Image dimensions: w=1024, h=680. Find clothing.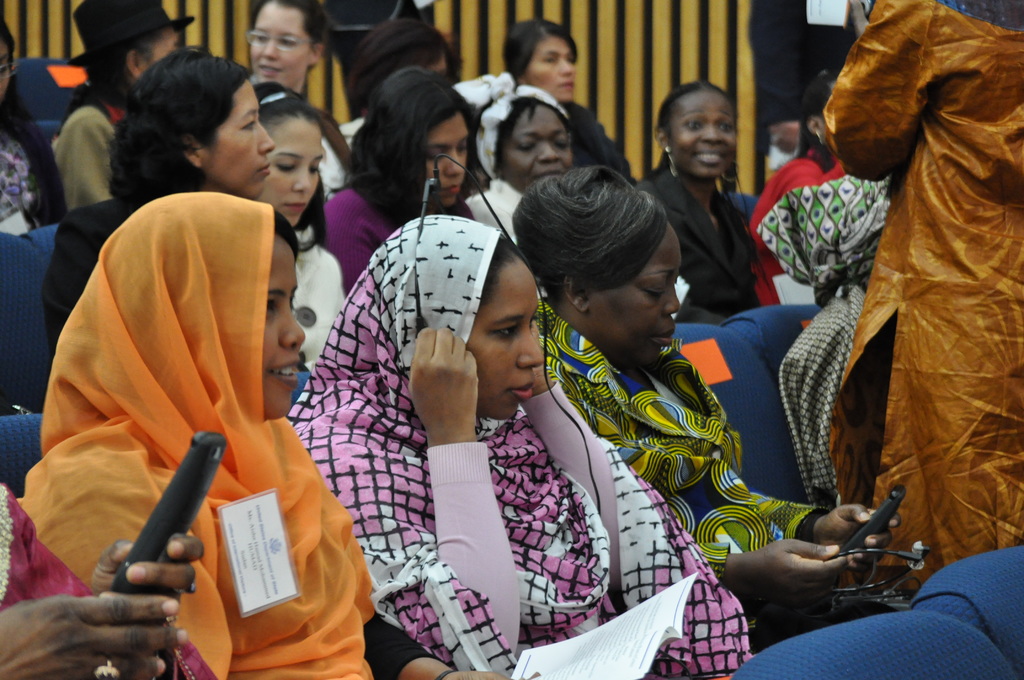
<box>310,154,413,294</box>.
